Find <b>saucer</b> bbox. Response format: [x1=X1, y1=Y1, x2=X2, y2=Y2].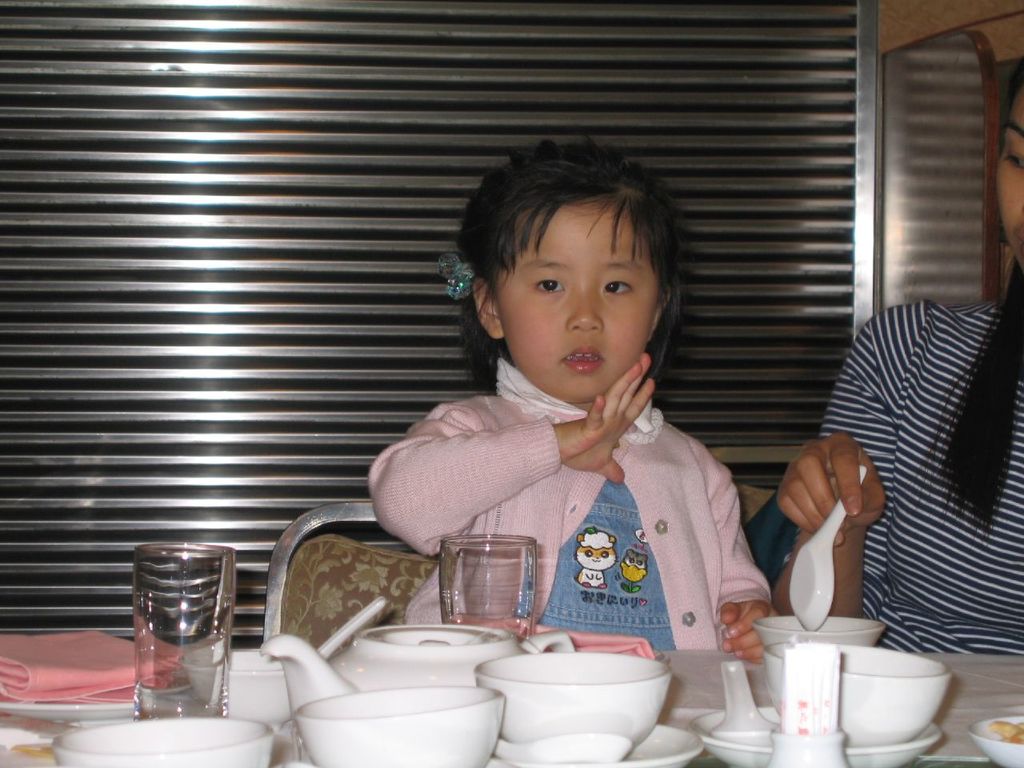
[x1=510, y1=721, x2=701, y2=765].
